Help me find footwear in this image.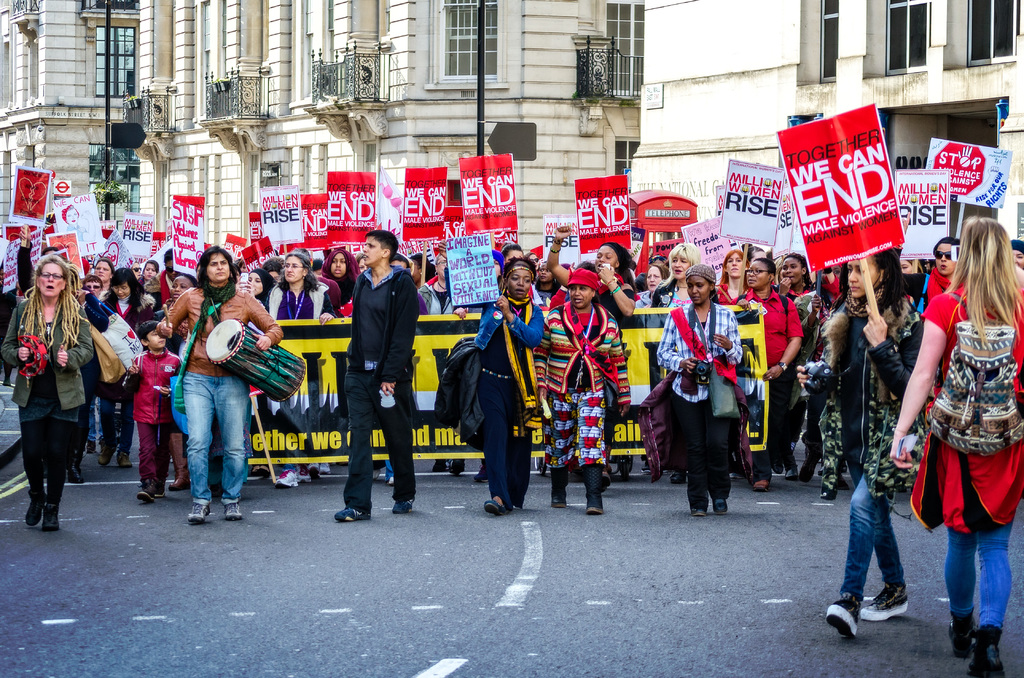
Found it: (x1=42, y1=501, x2=58, y2=528).
